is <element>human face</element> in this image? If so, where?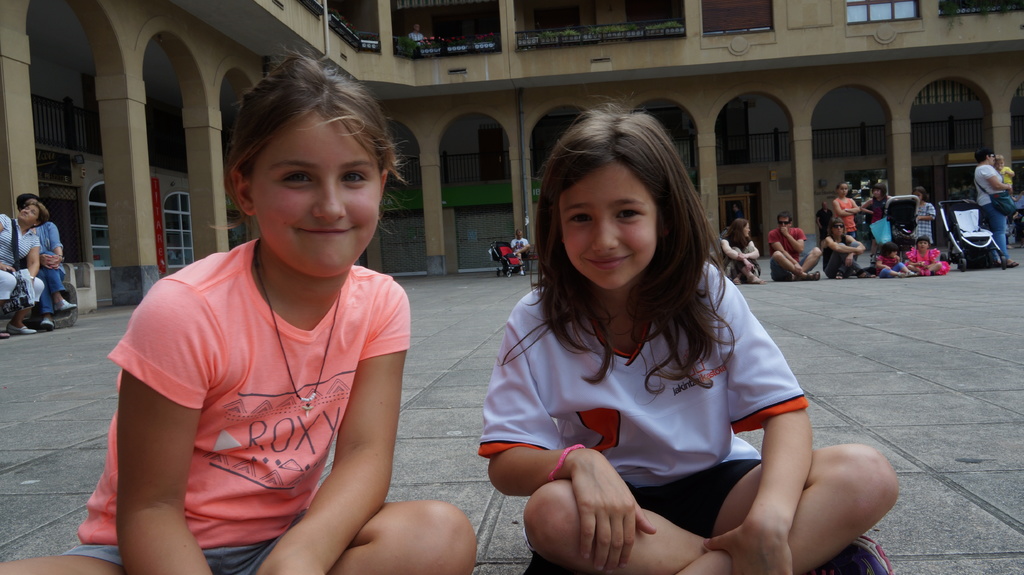
Yes, at x1=556 y1=161 x2=657 y2=289.
